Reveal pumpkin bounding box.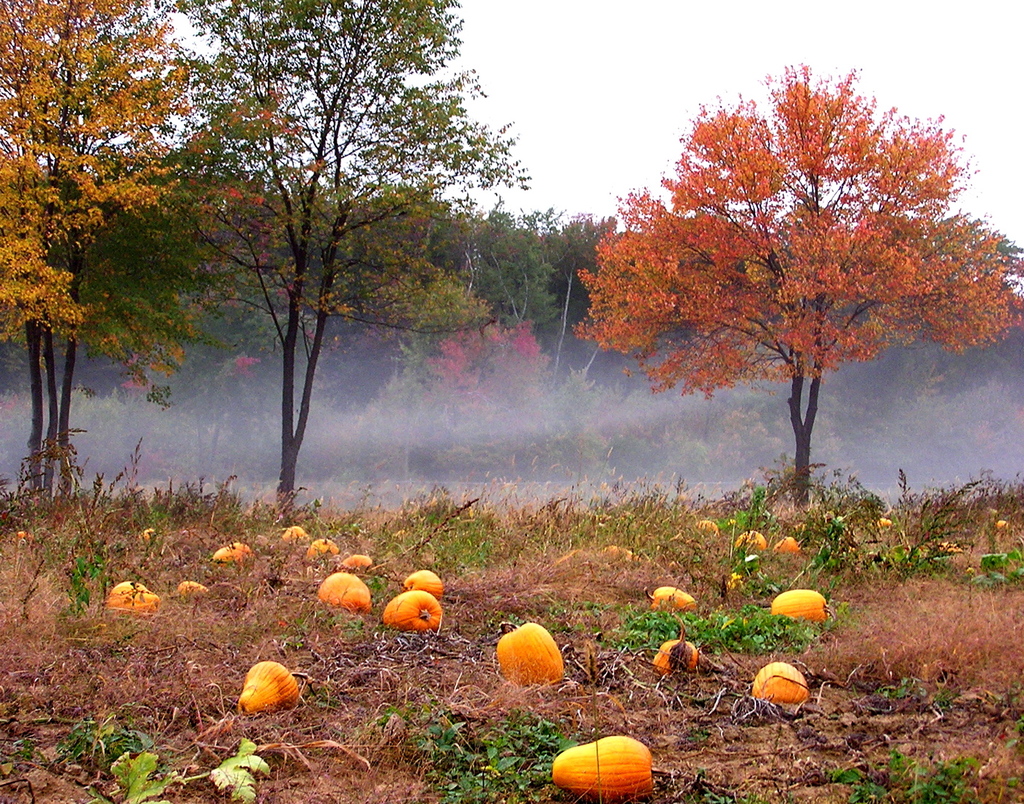
Revealed: pyautogui.locateOnScreen(240, 662, 298, 712).
